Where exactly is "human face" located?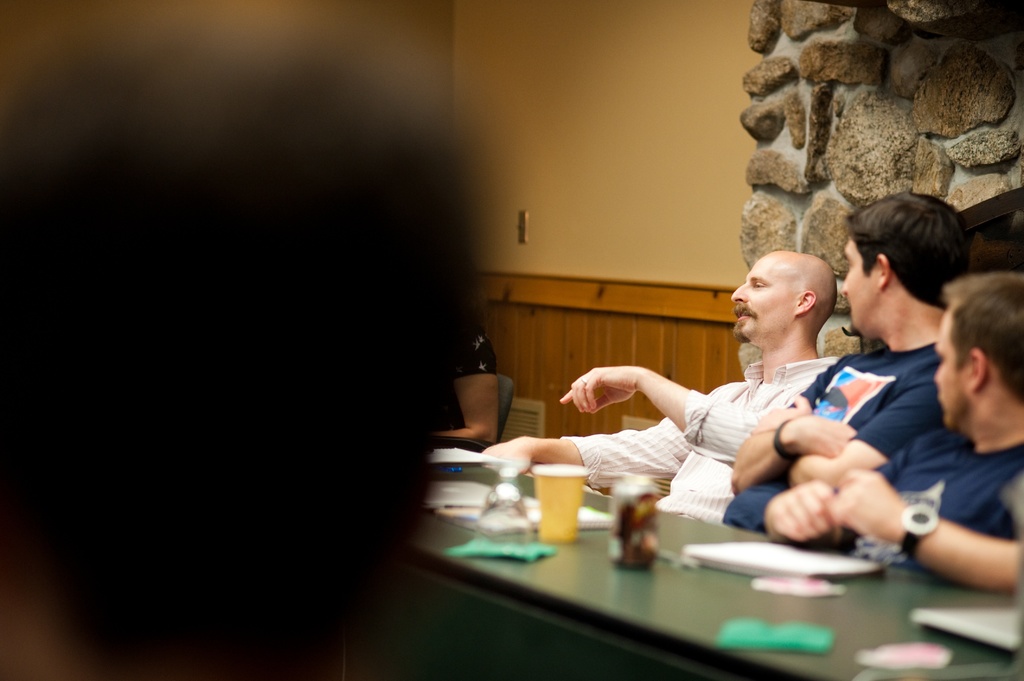
Its bounding box is (730,266,788,340).
